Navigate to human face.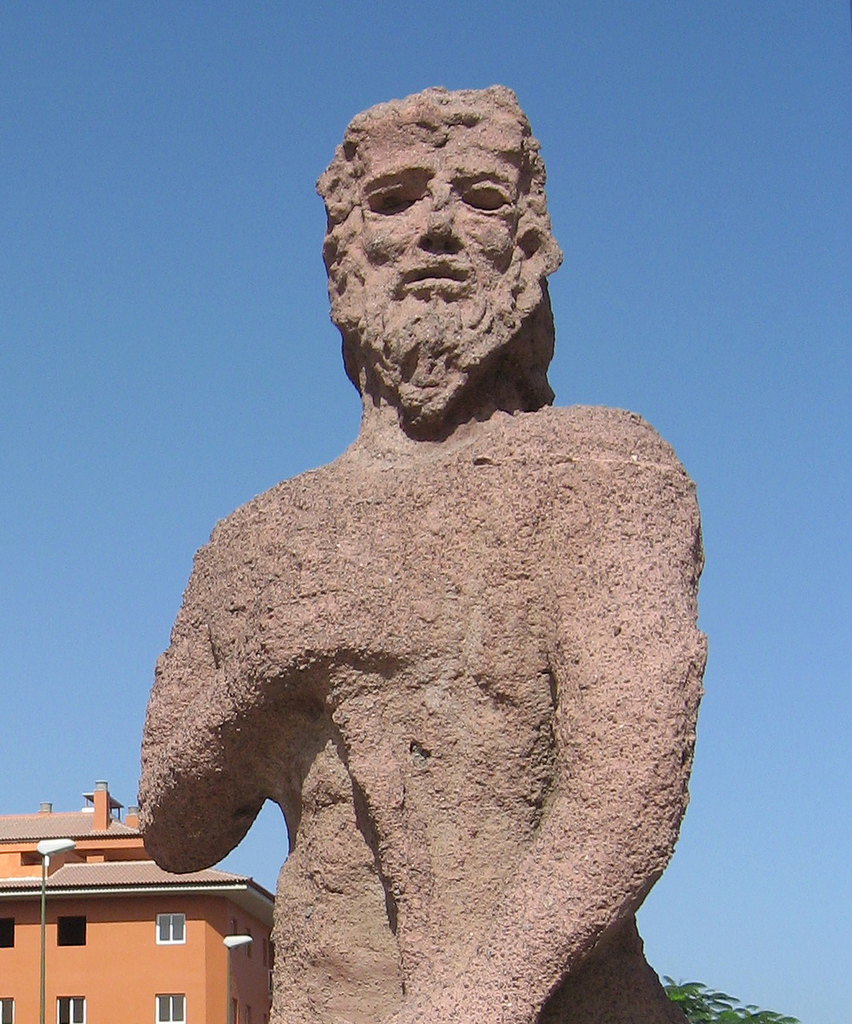
Navigation target: 341, 129, 521, 362.
